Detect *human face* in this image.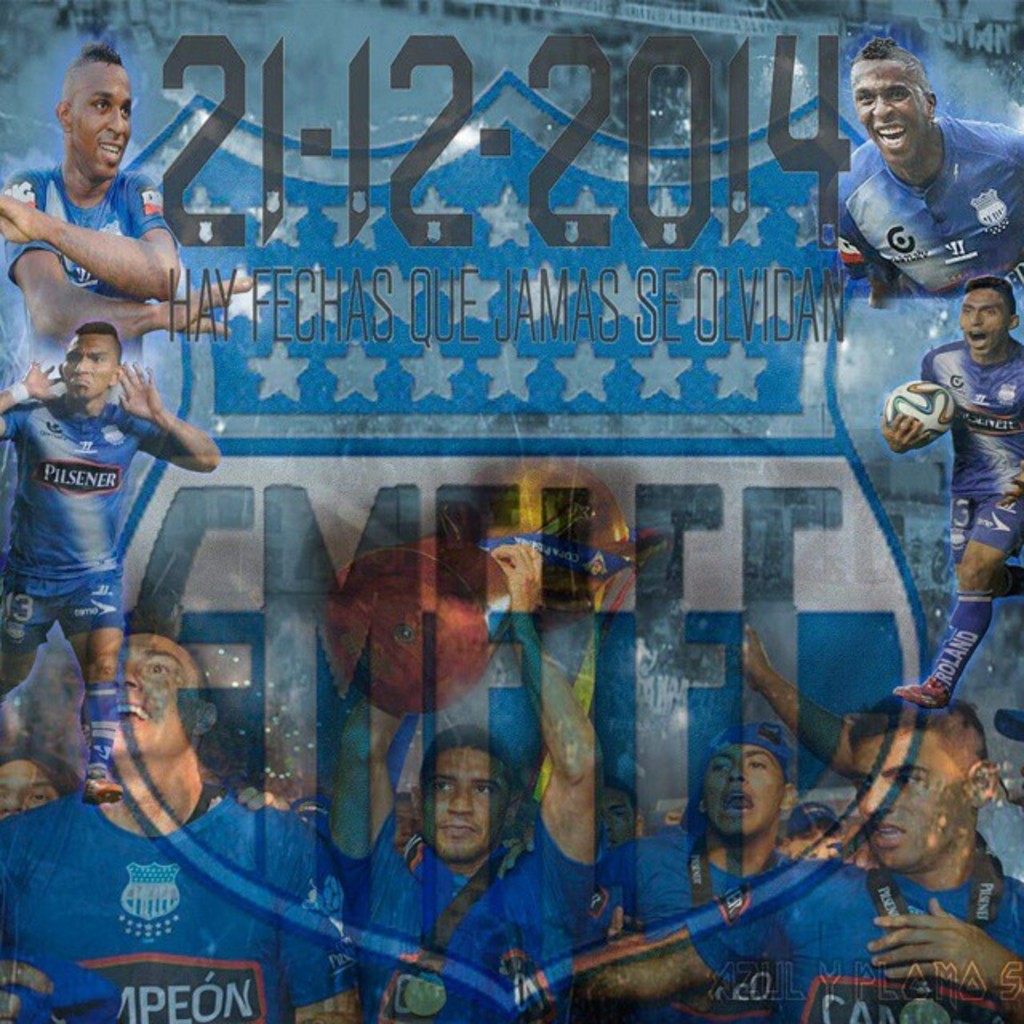
Detection: 706 746 782 834.
